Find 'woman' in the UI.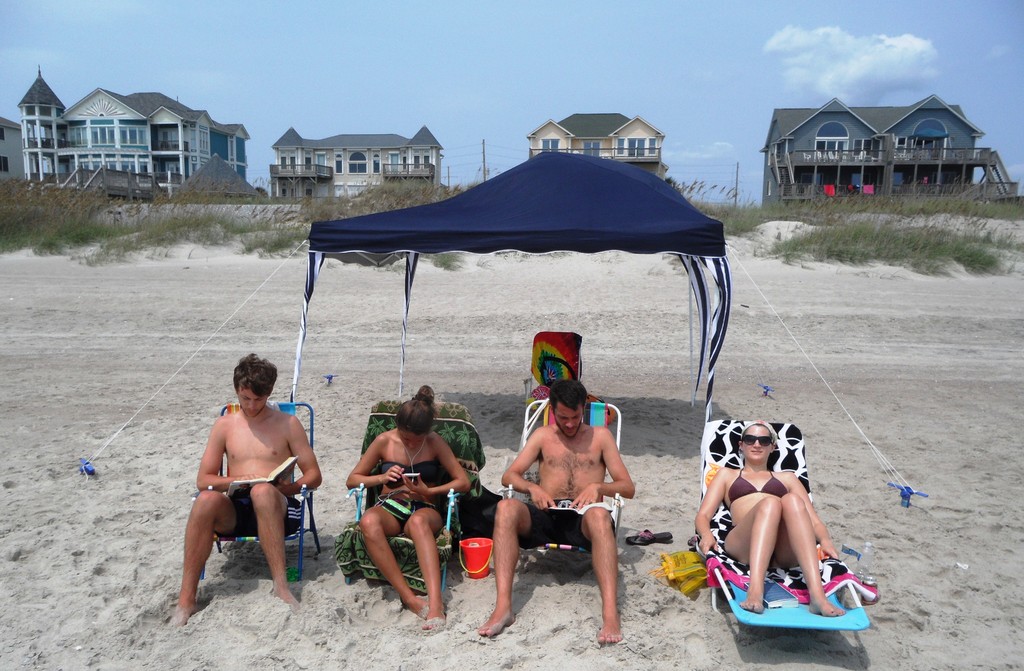
UI element at <bbox>345, 389, 461, 625</bbox>.
